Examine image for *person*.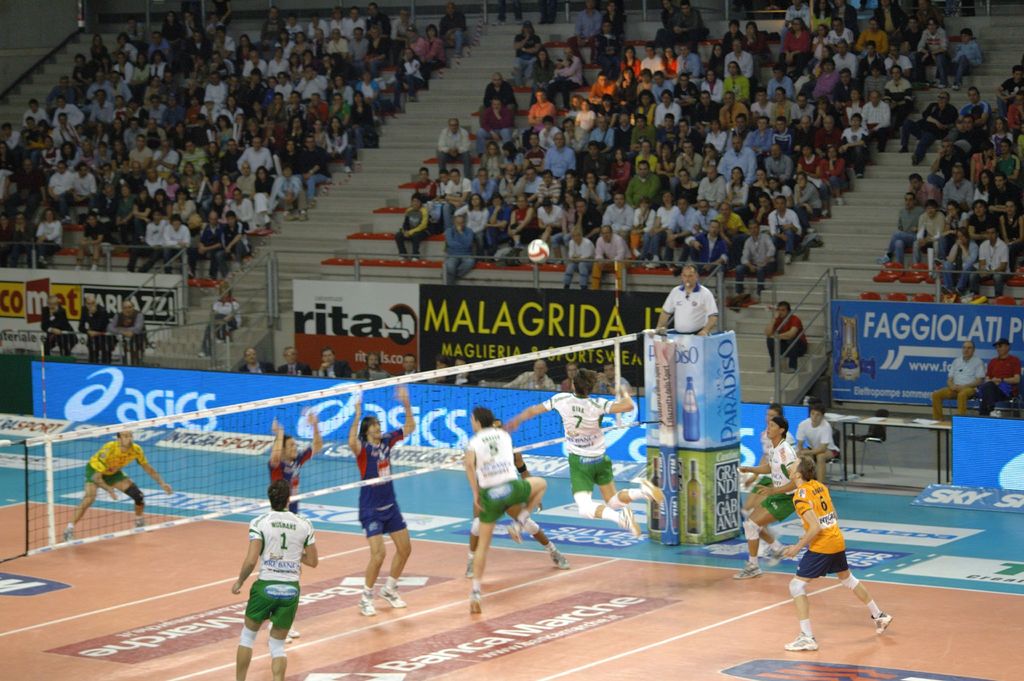
Examination result: l=392, t=192, r=428, b=266.
